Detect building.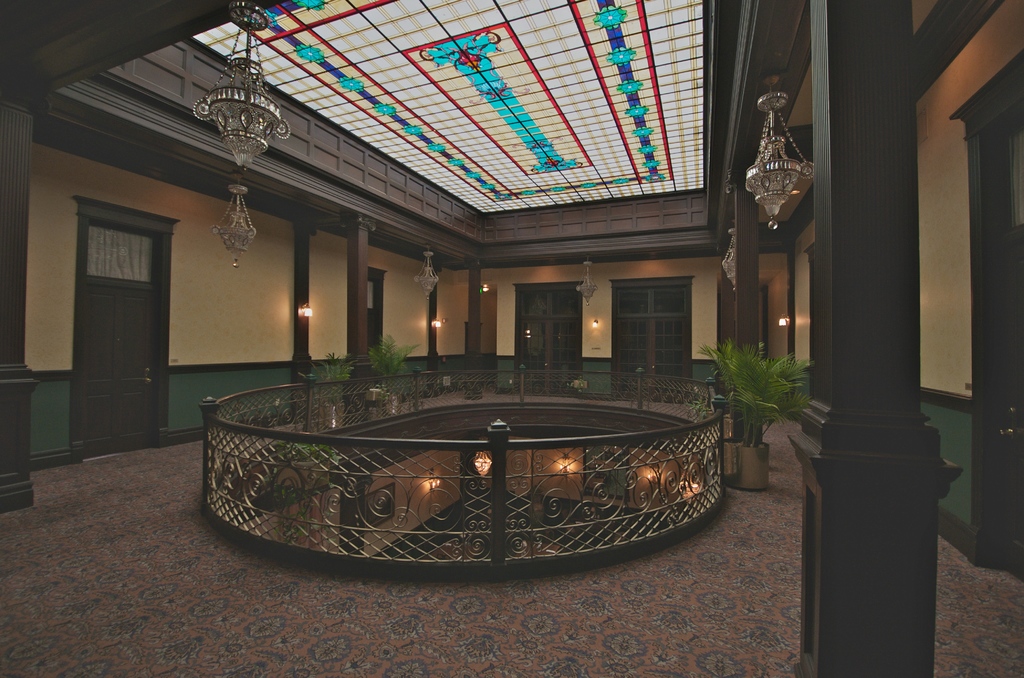
Detected at [left=0, top=0, right=1023, bottom=677].
